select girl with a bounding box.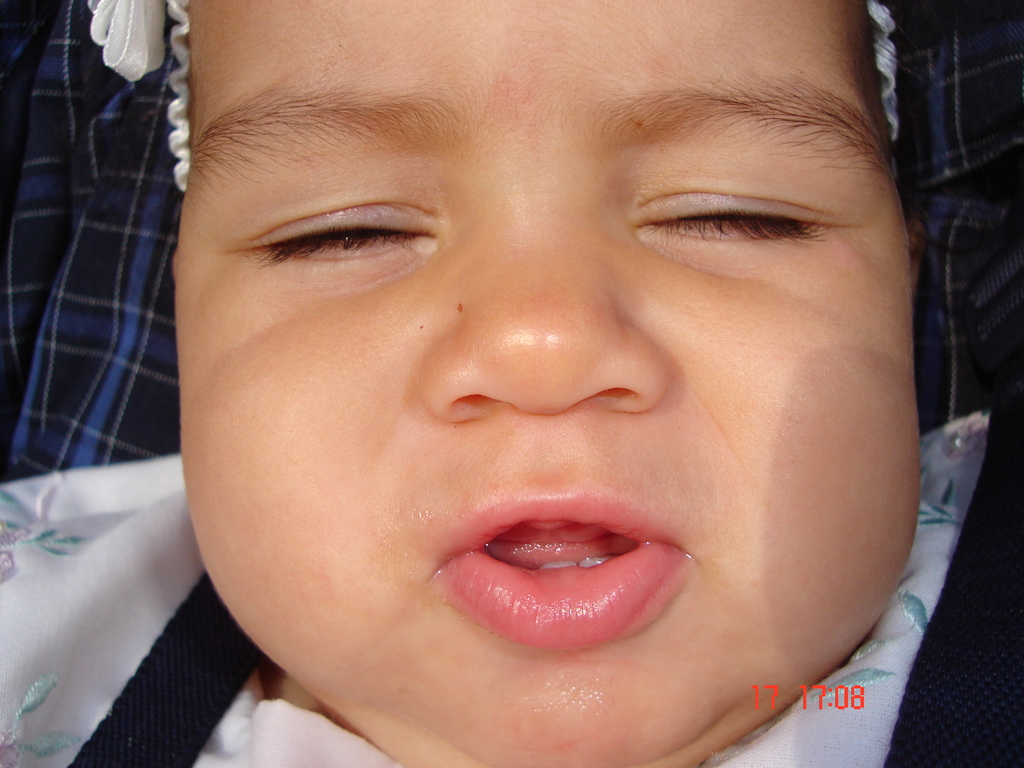
x1=0 y1=0 x2=989 y2=766.
